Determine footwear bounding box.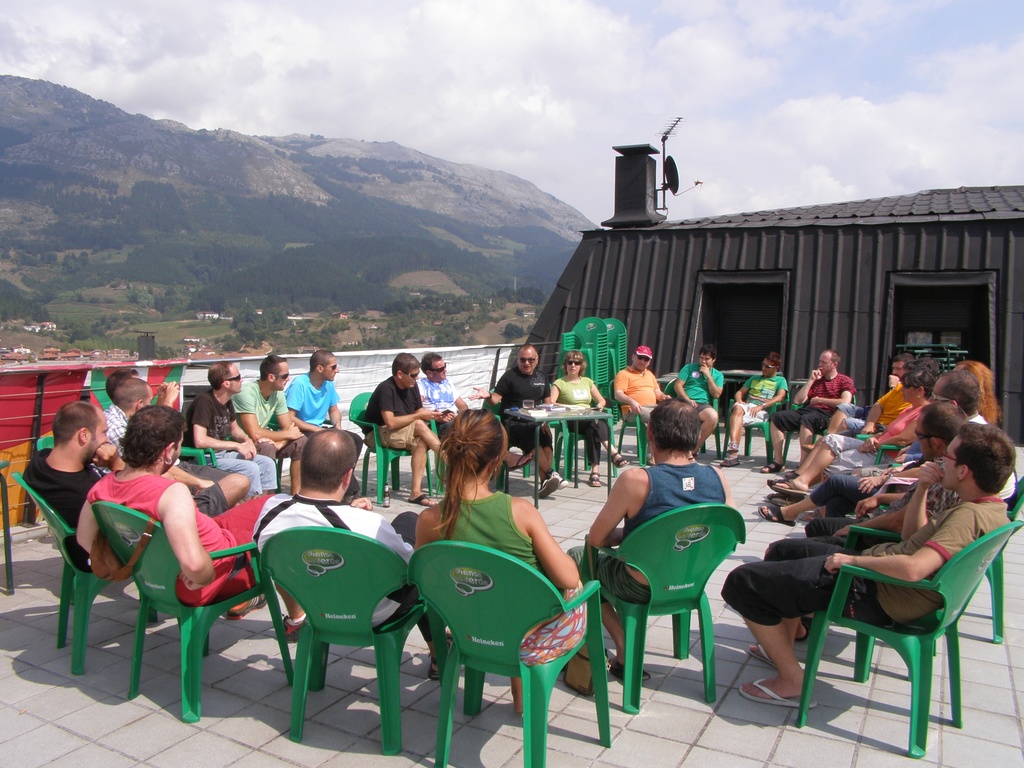
Determined: crop(723, 450, 738, 467).
